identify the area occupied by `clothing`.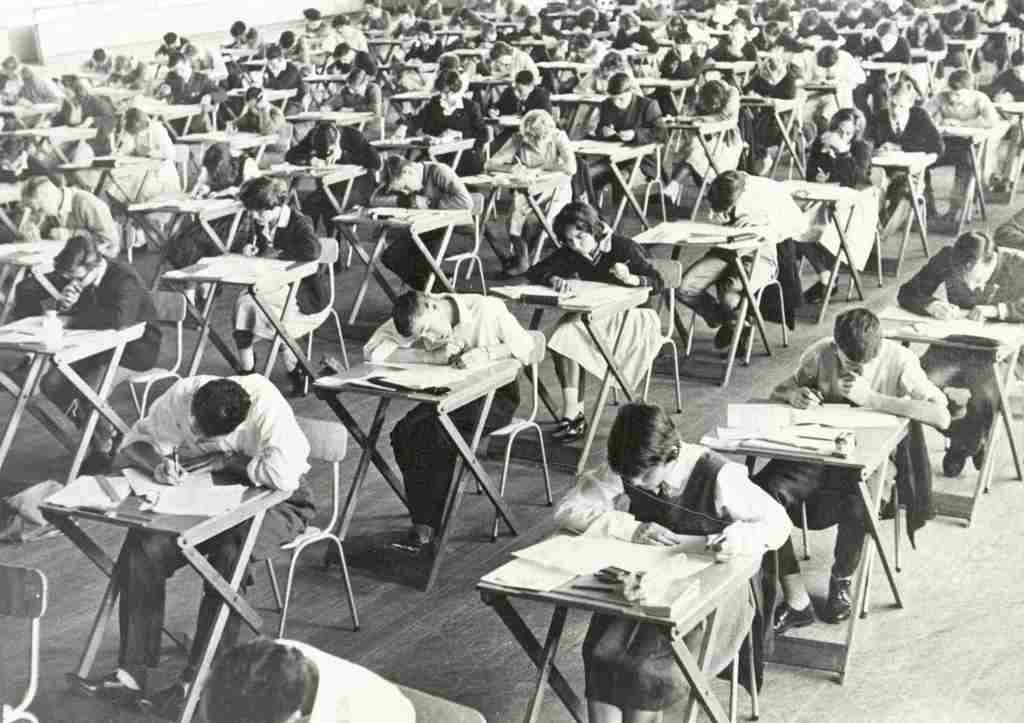
Area: BBox(500, 82, 551, 113).
